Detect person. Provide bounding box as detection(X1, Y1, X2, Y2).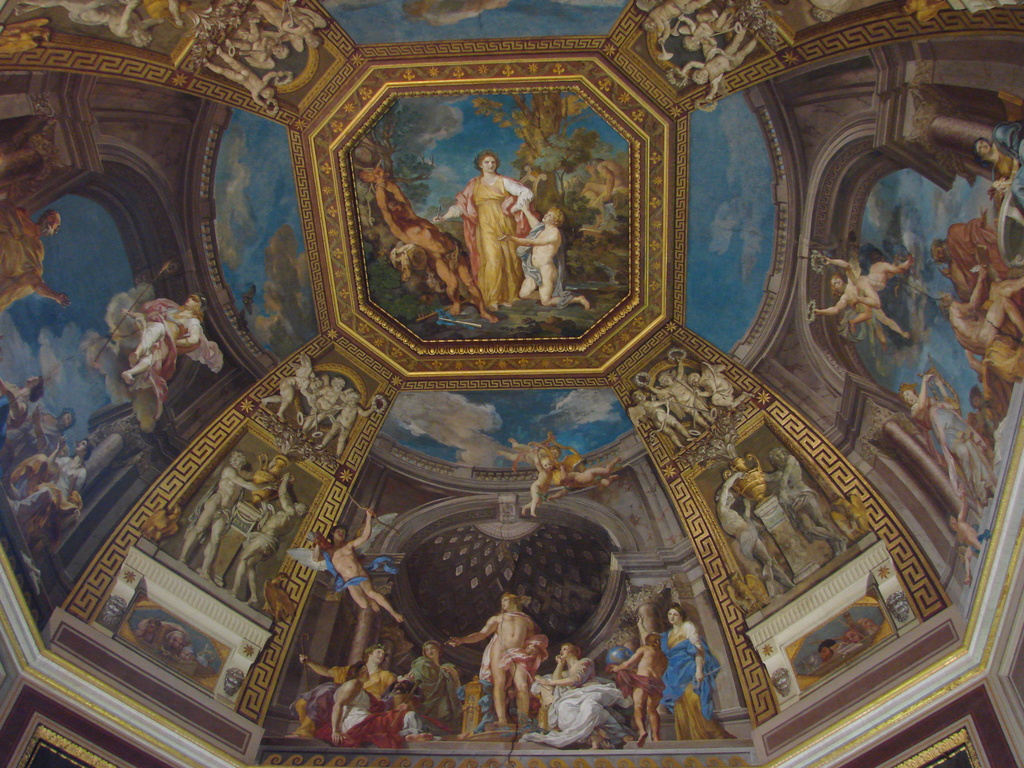
detection(928, 210, 1018, 308).
